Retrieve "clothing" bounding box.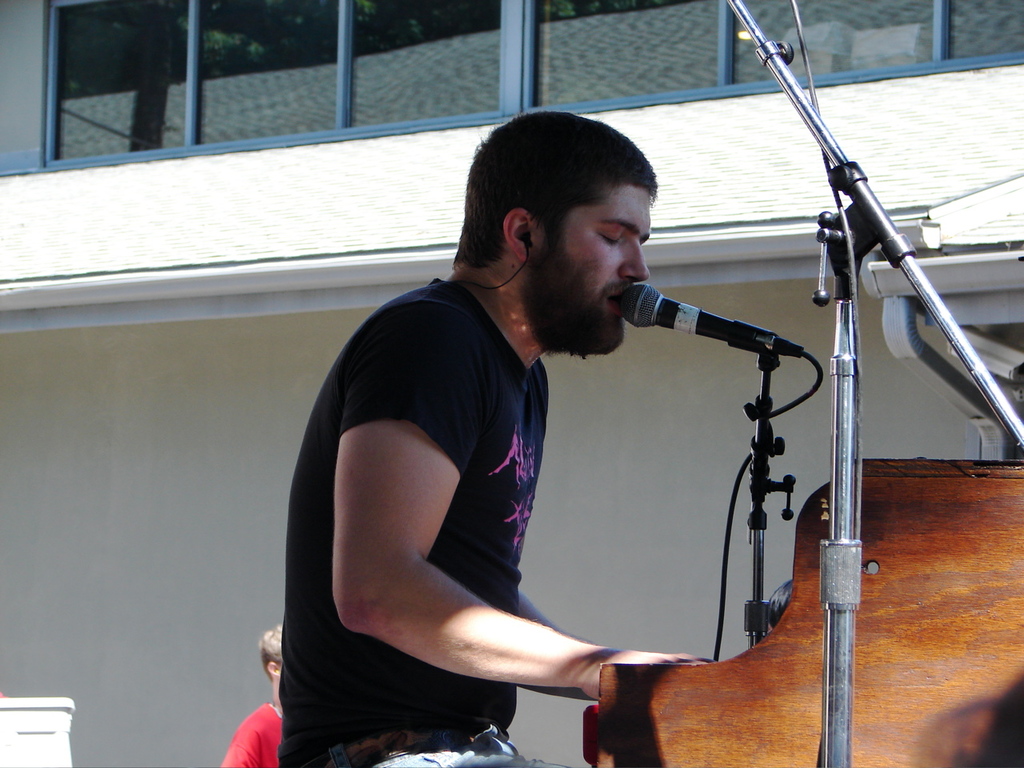
Bounding box: [220,702,286,767].
